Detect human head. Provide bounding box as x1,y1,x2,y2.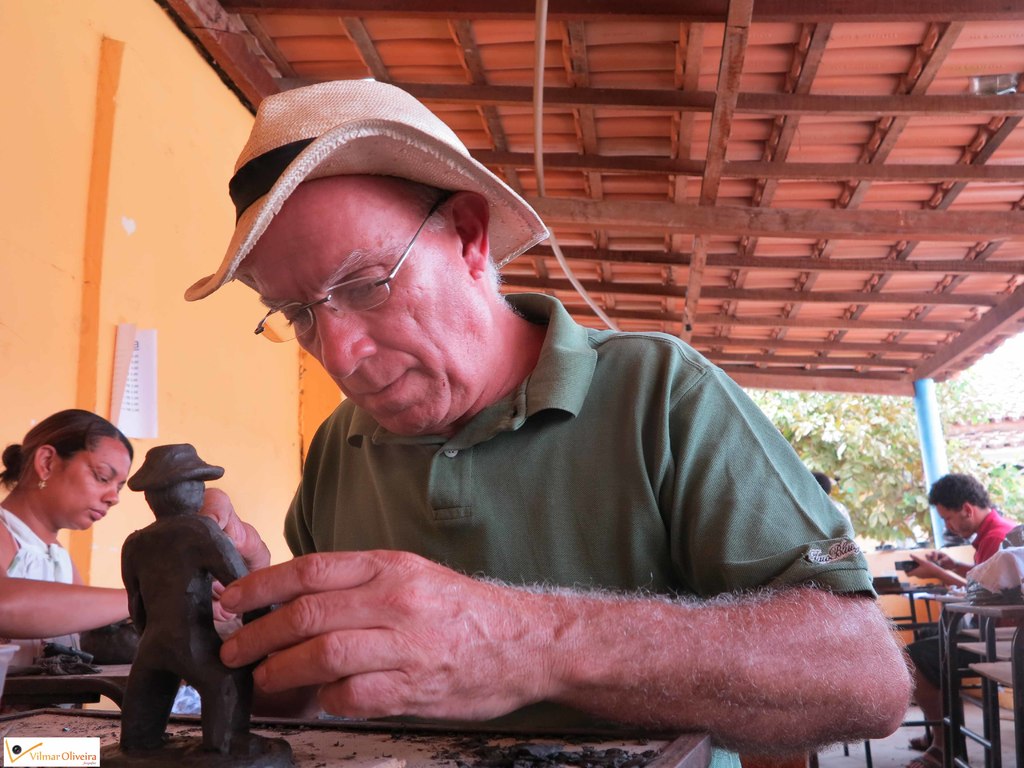
138,443,210,521.
